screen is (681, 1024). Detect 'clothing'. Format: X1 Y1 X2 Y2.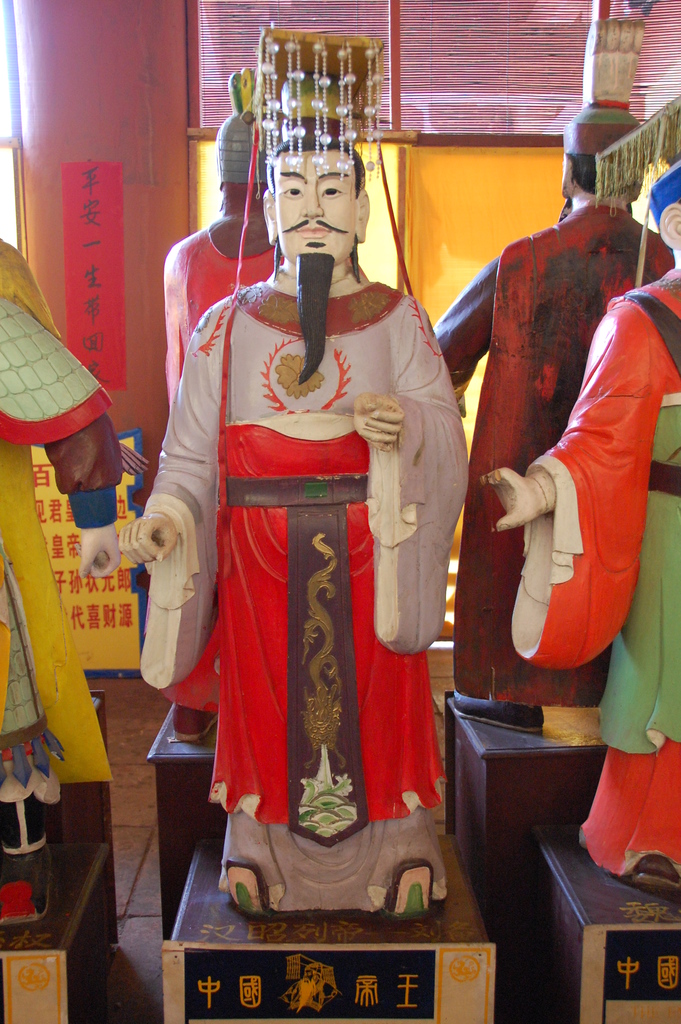
131 280 480 912.
